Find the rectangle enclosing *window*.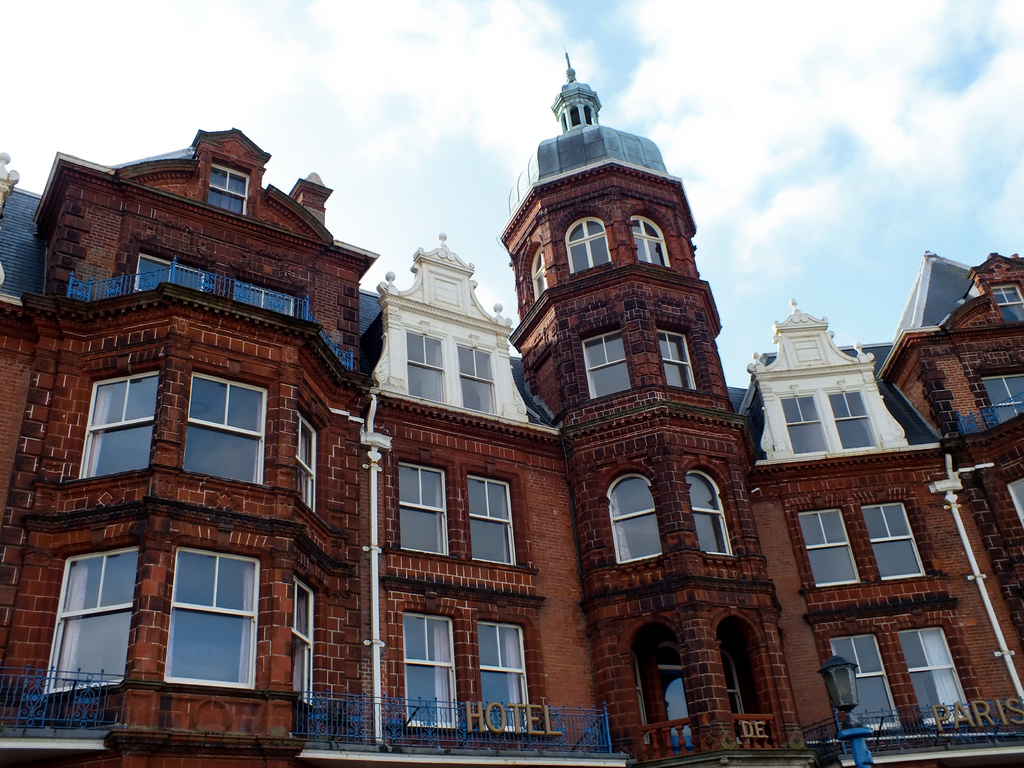
(left=604, top=468, right=662, bottom=566).
